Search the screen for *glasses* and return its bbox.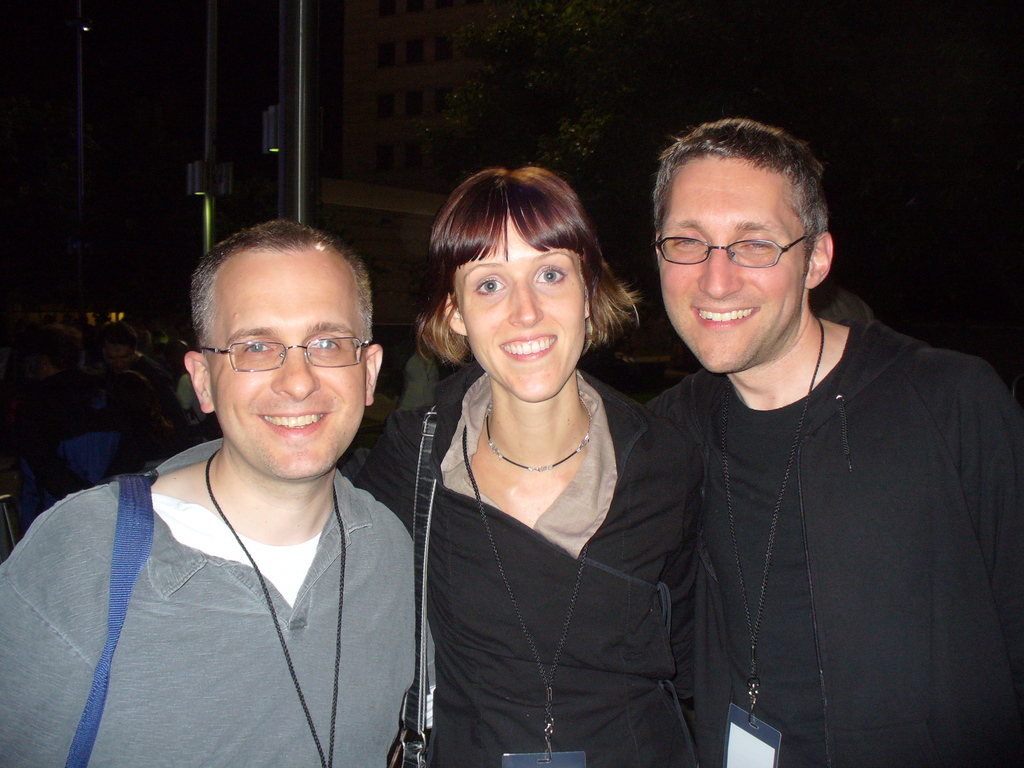
Found: 650,234,808,267.
